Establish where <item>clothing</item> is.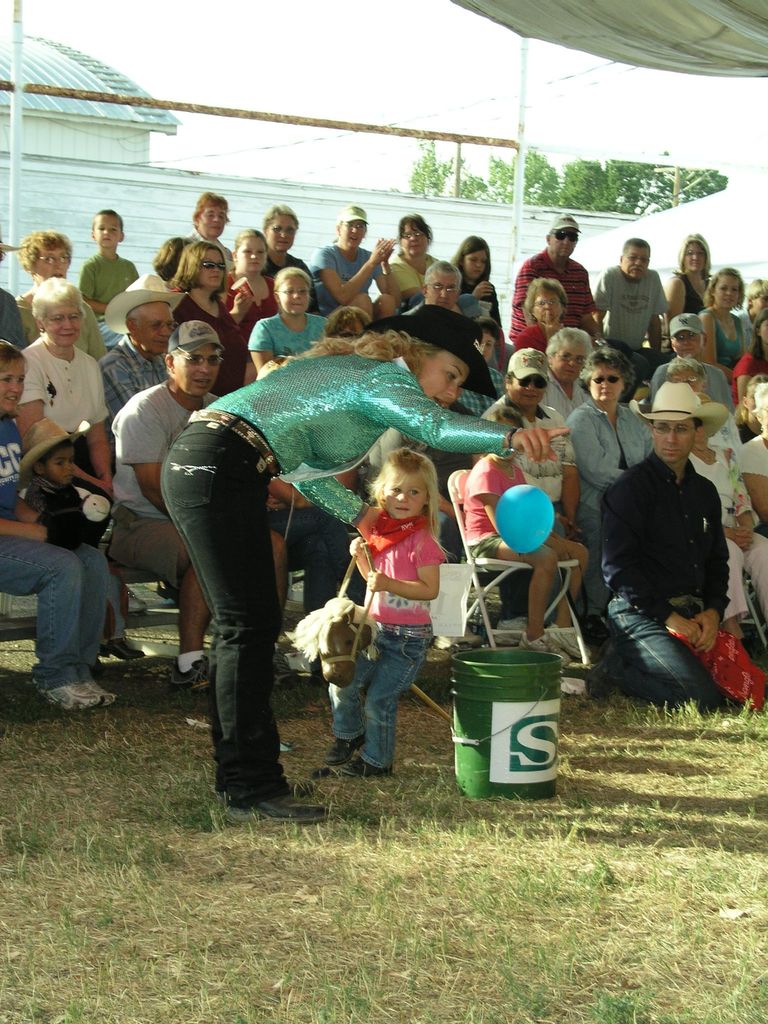
Established at box(13, 294, 112, 363).
